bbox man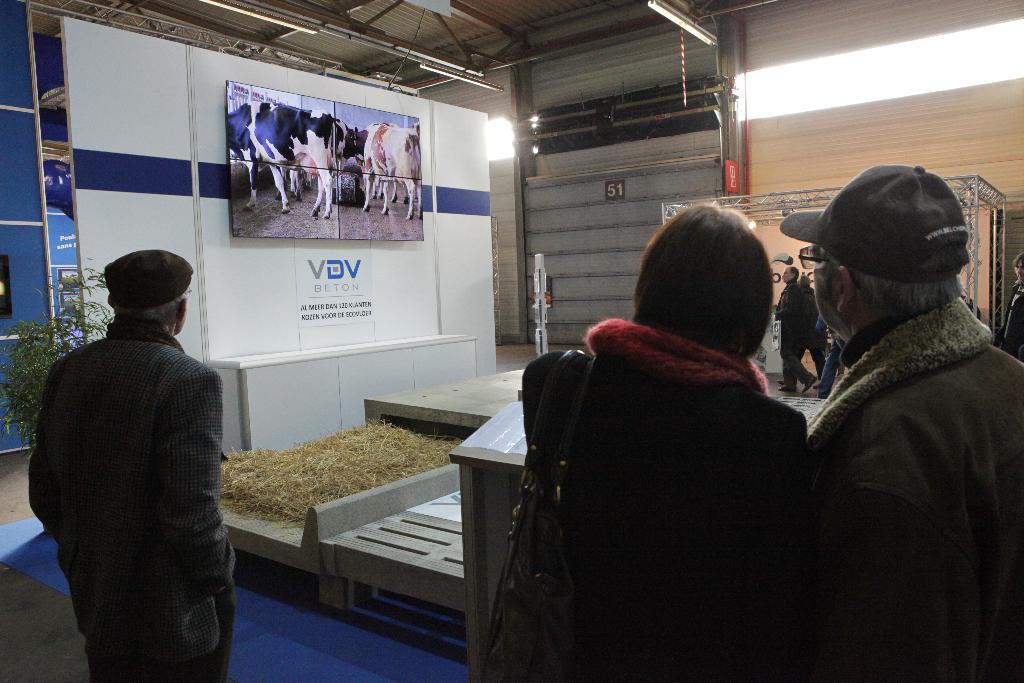
{"left": 28, "top": 232, "right": 244, "bottom": 675}
